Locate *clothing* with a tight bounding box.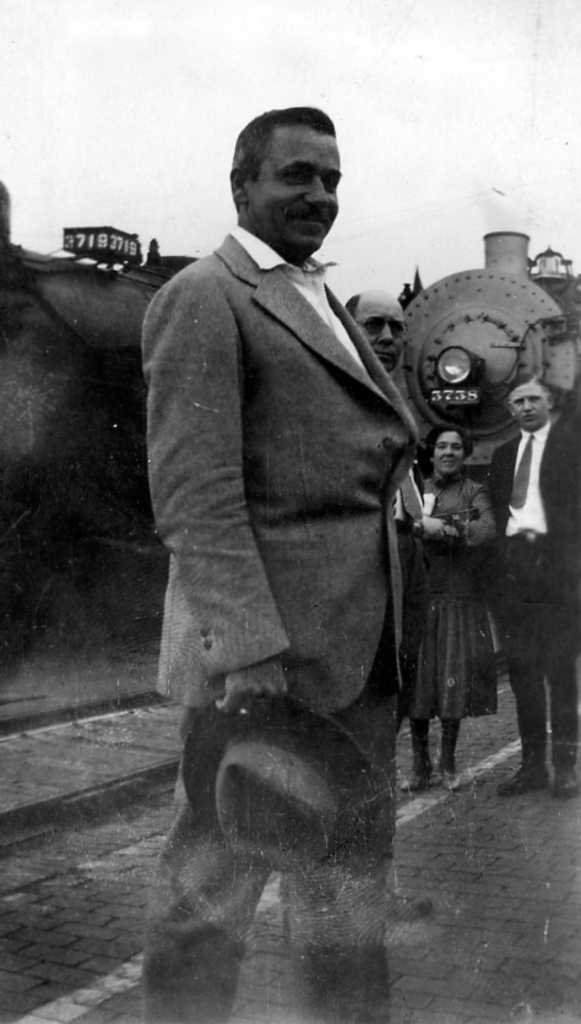
pyautogui.locateOnScreen(150, 202, 480, 980).
